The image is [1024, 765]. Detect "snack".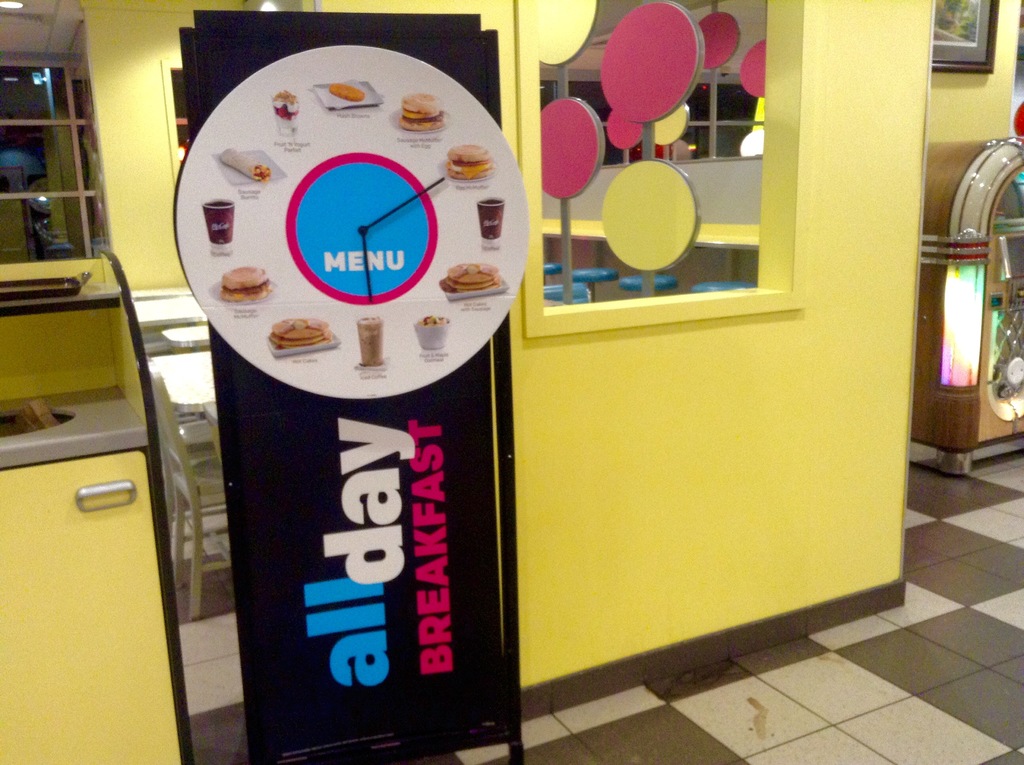
Detection: left=330, top=81, right=365, bottom=101.
